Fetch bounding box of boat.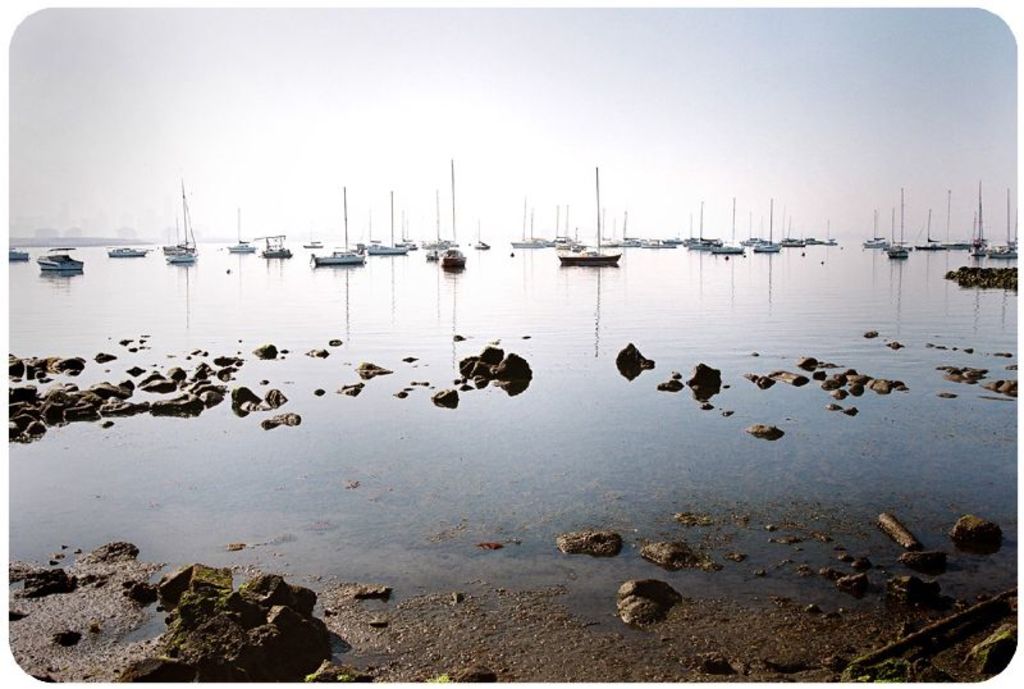
Bbox: 476/223/490/252.
